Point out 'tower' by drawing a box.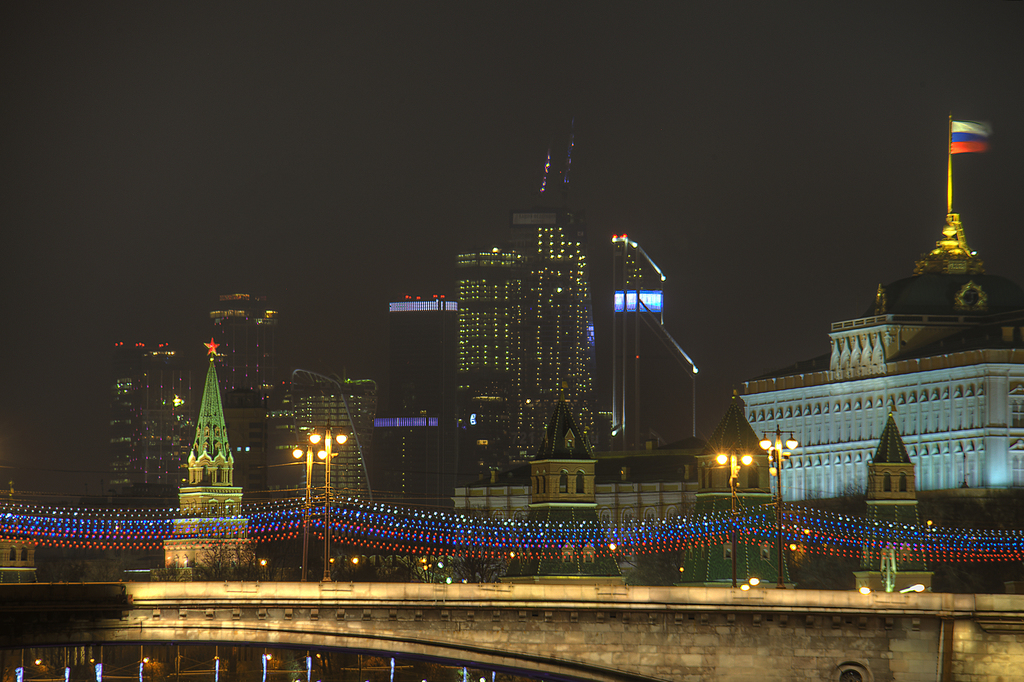
<bbox>460, 248, 530, 492</bbox>.
